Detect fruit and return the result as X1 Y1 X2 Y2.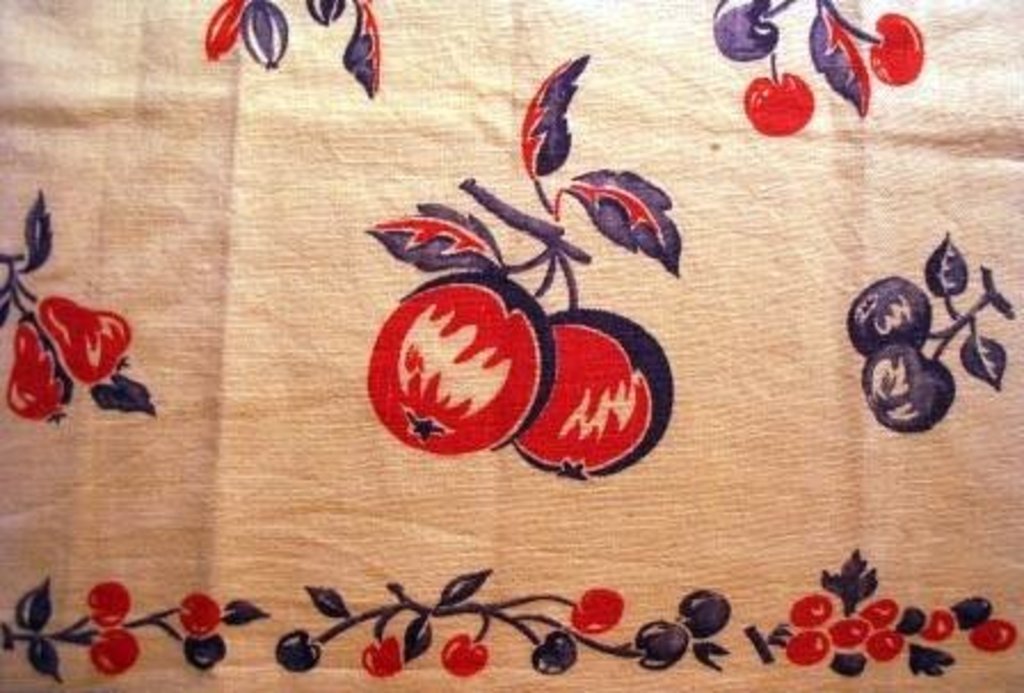
715 0 775 66.
